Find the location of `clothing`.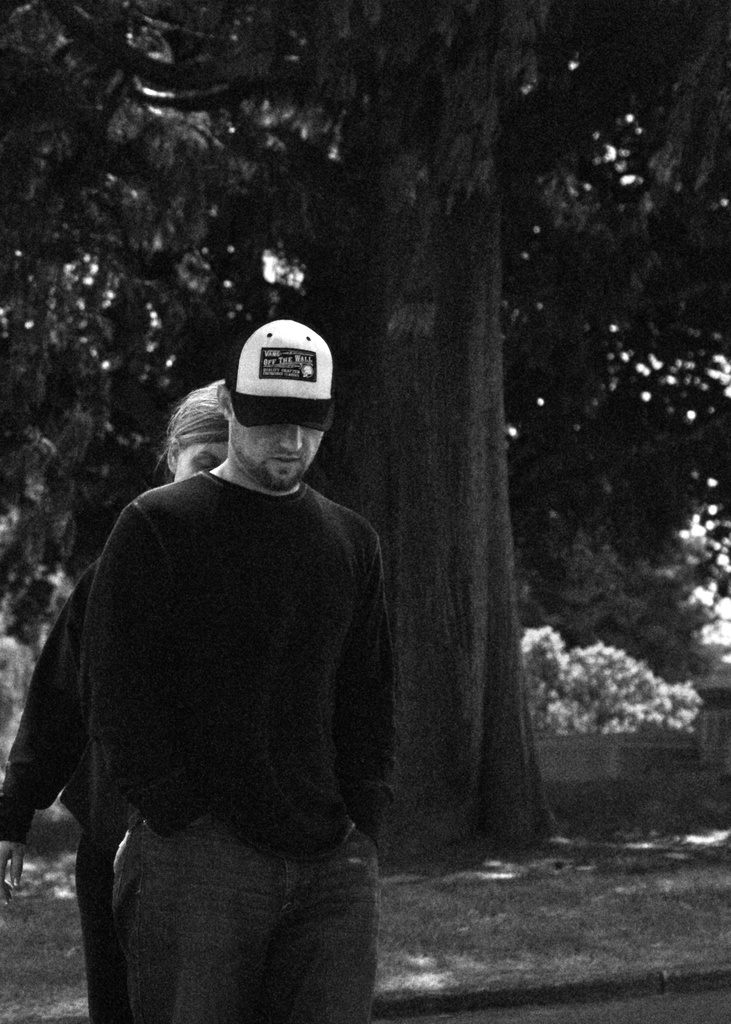
Location: x1=67, y1=488, x2=421, y2=996.
